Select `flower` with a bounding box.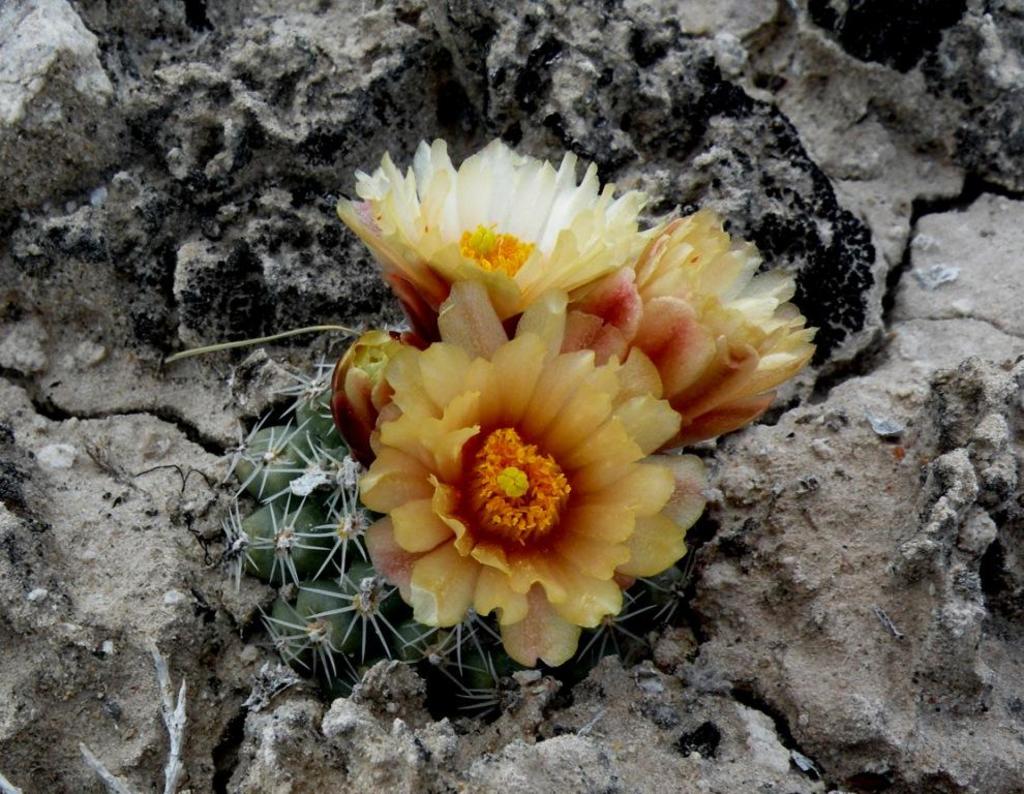
565:206:815:458.
